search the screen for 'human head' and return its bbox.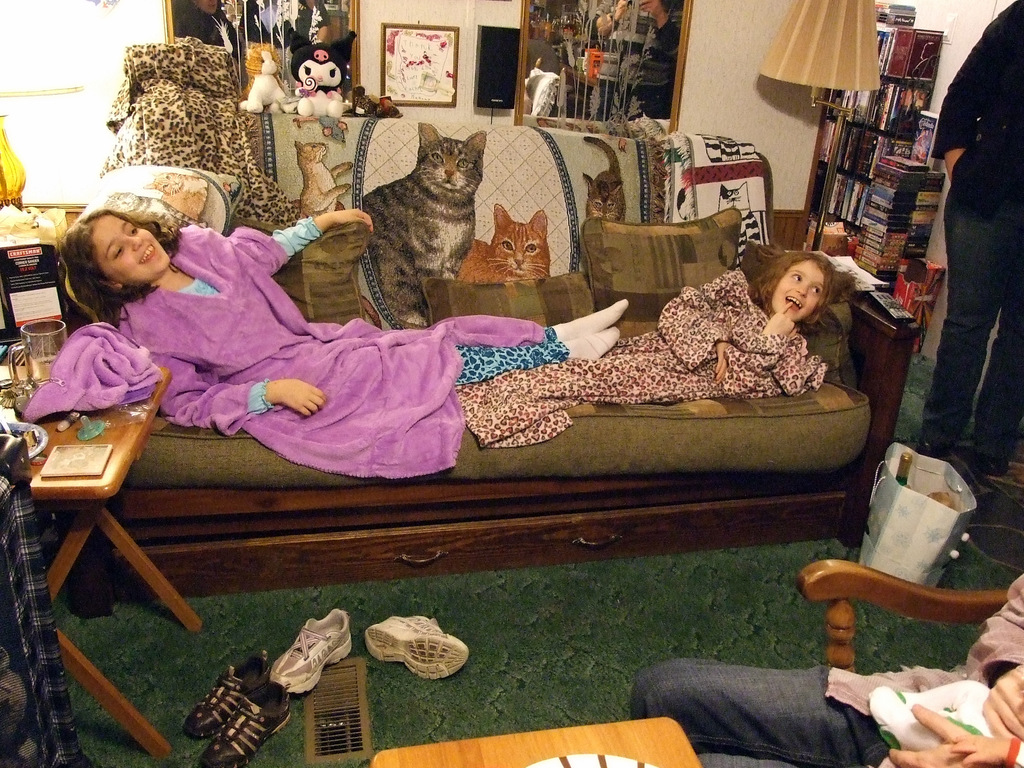
Found: bbox(56, 206, 172, 288).
